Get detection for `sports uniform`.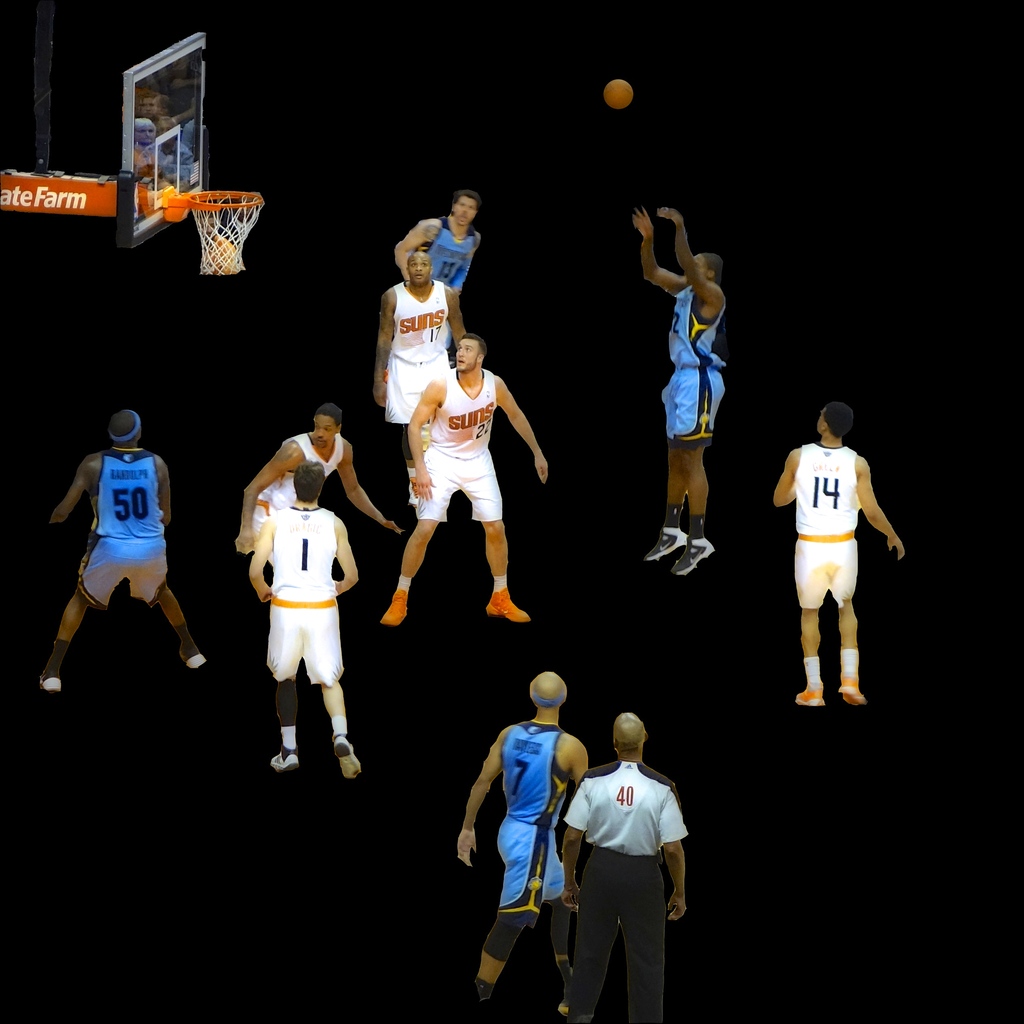
Detection: select_region(662, 263, 726, 453).
